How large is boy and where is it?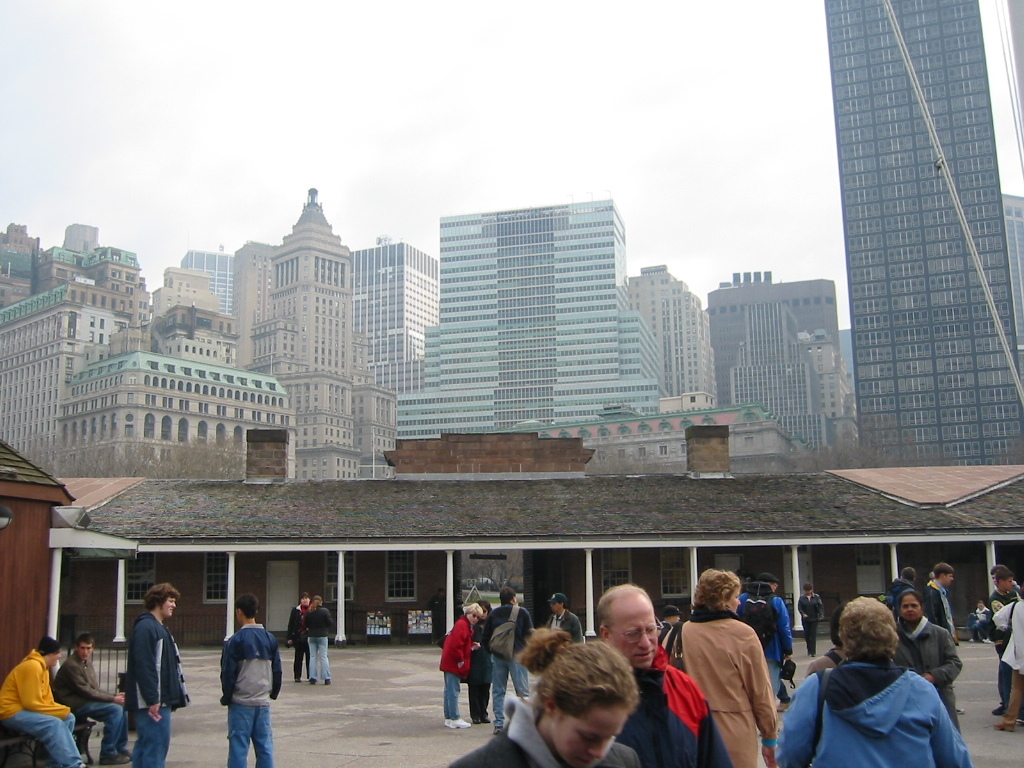
Bounding box: <bbox>55, 624, 136, 767</bbox>.
